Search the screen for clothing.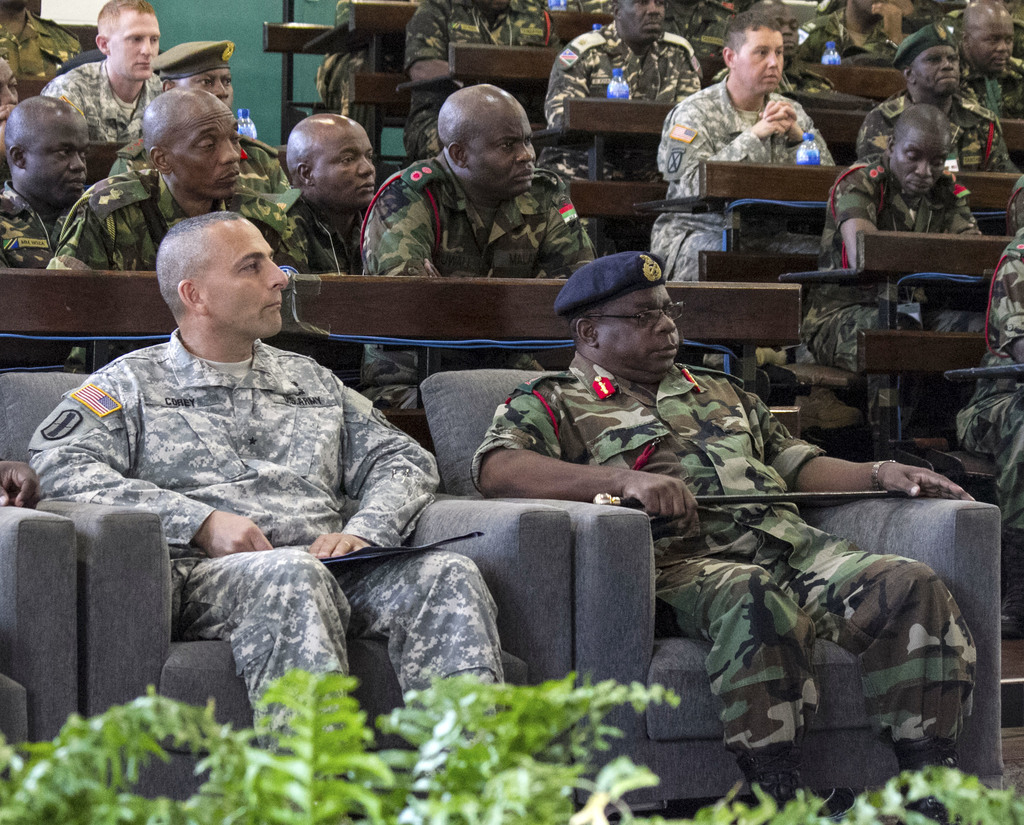
Found at (321, 0, 414, 153).
